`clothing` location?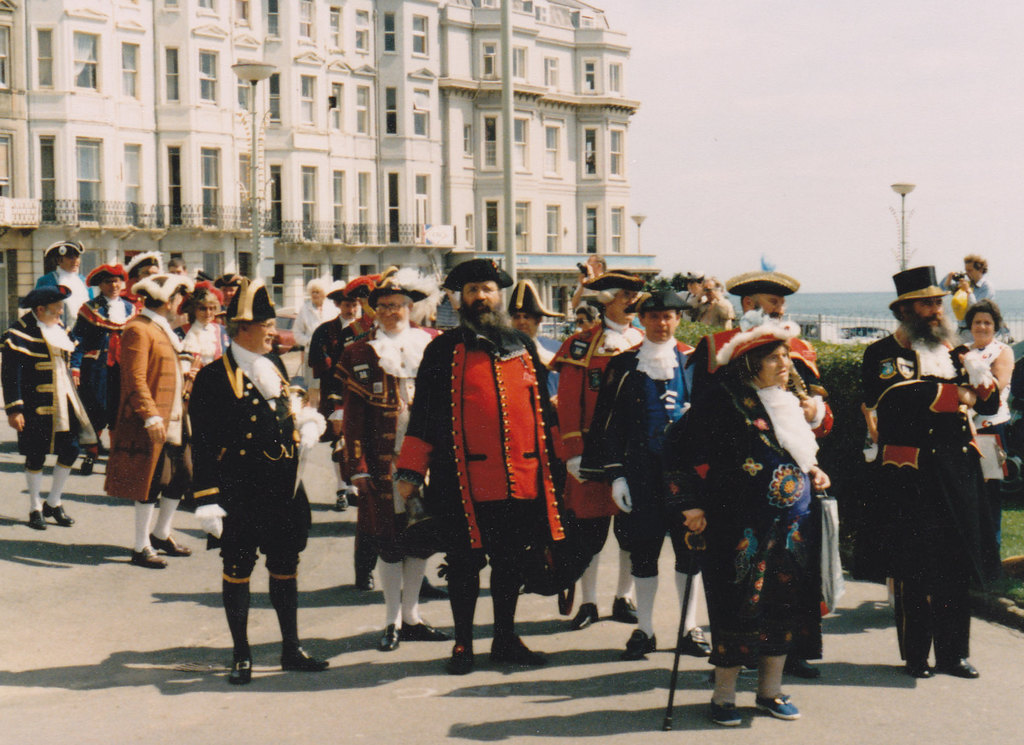
(left=862, top=322, right=990, bottom=674)
